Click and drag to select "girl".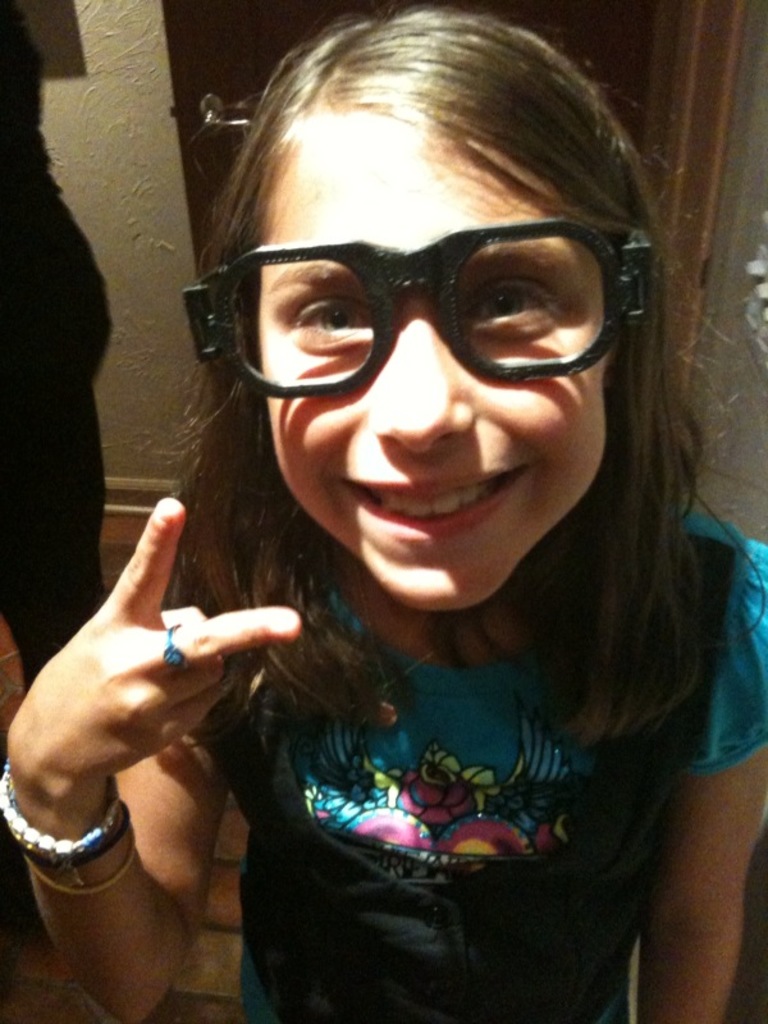
Selection: locate(0, 0, 767, 1023).
